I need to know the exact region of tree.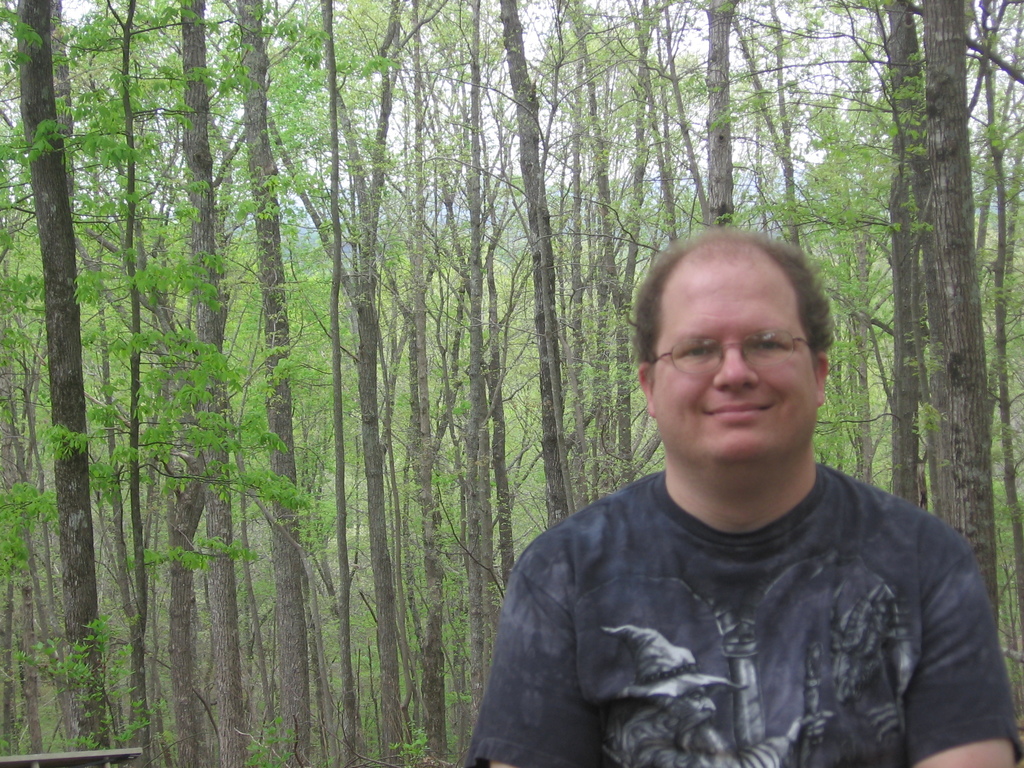
Region: (left=122, top=0, right=298, bottom=767).
